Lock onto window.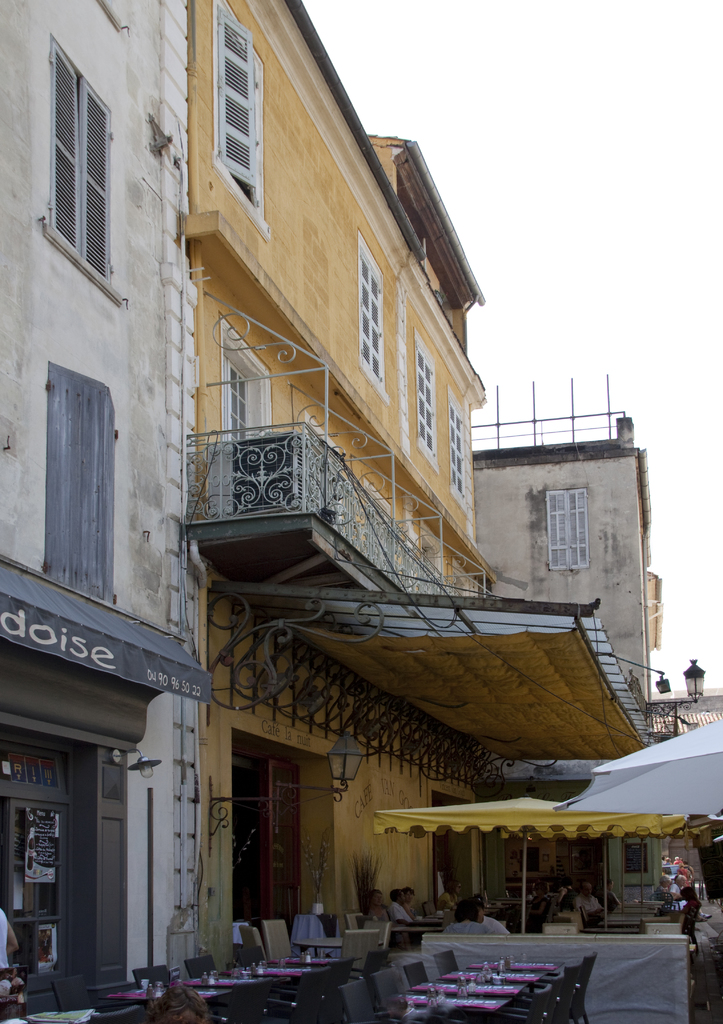
Locked: rect(546, 484, 587, 570).
